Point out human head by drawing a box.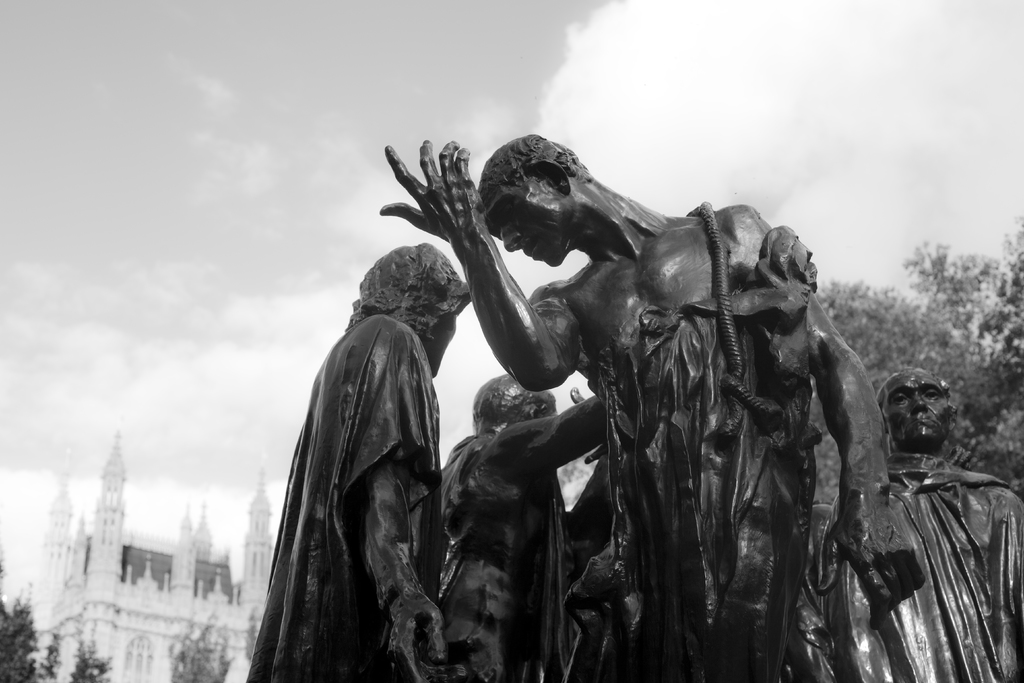
left=467, top=373, right=557, bottom=437.
